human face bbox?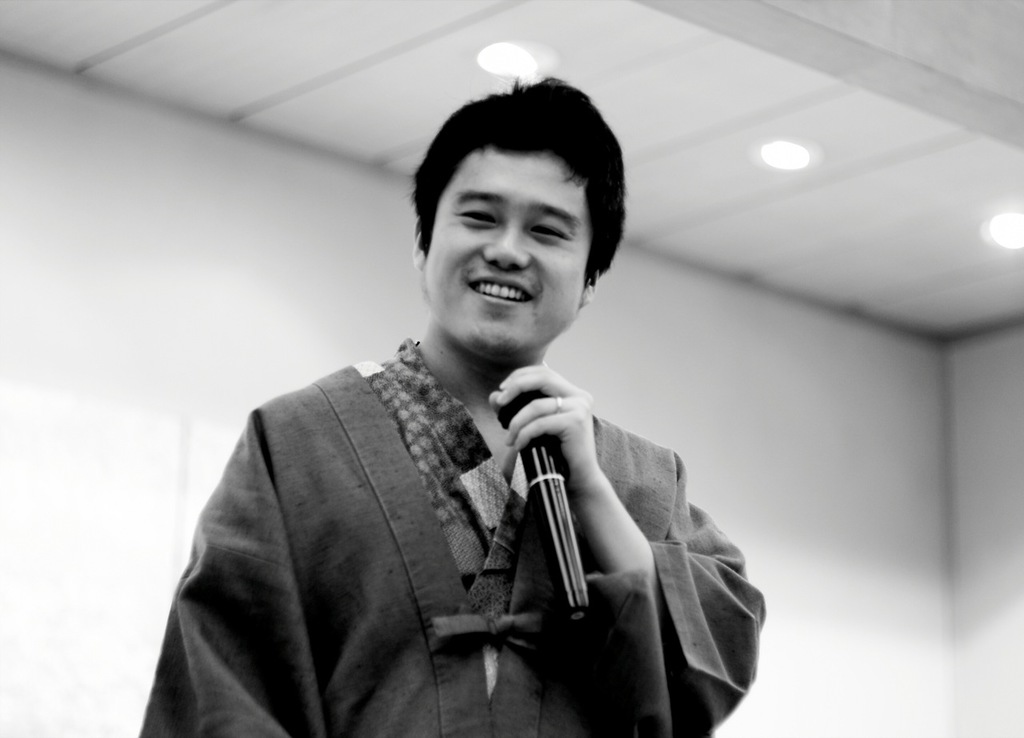
<bbox>424, 145, 592, 353</bbox>
